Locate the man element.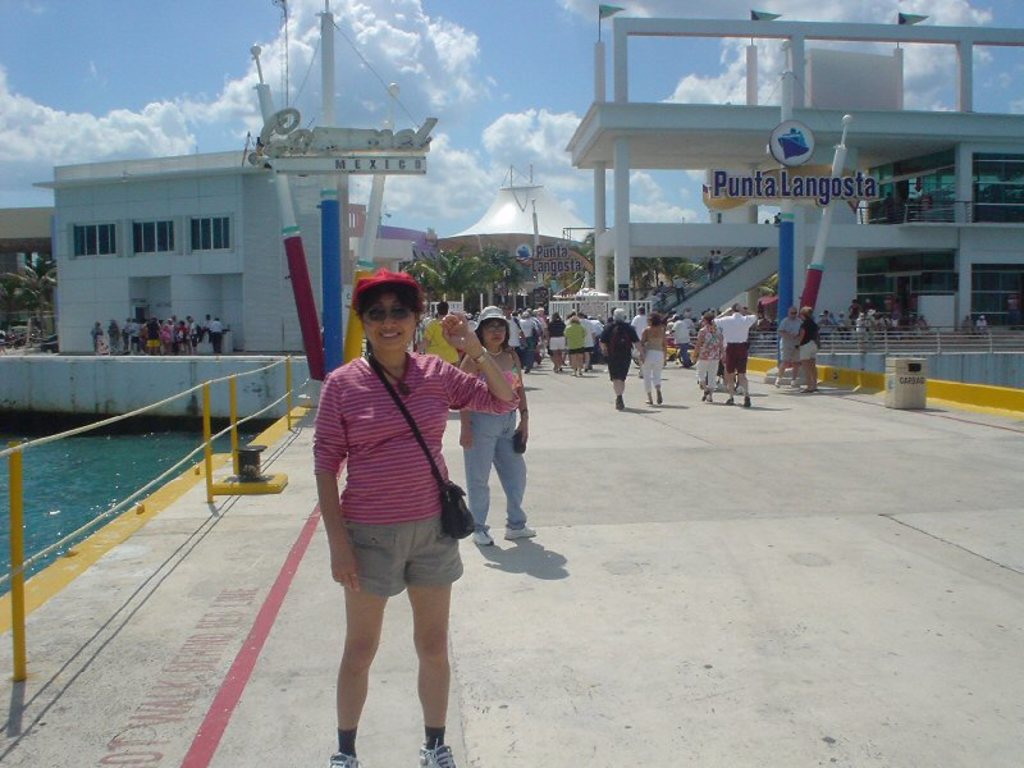
Element bbox: 598:308:650:416.
